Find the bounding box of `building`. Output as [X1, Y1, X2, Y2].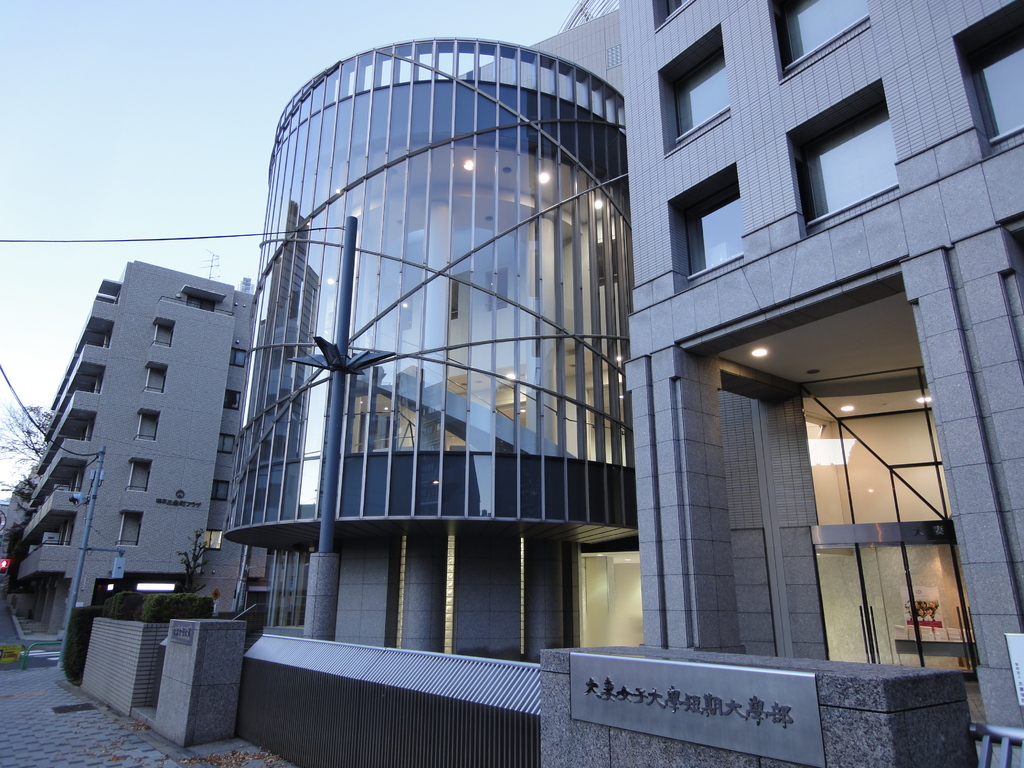
[9, 259, 260, 643].
